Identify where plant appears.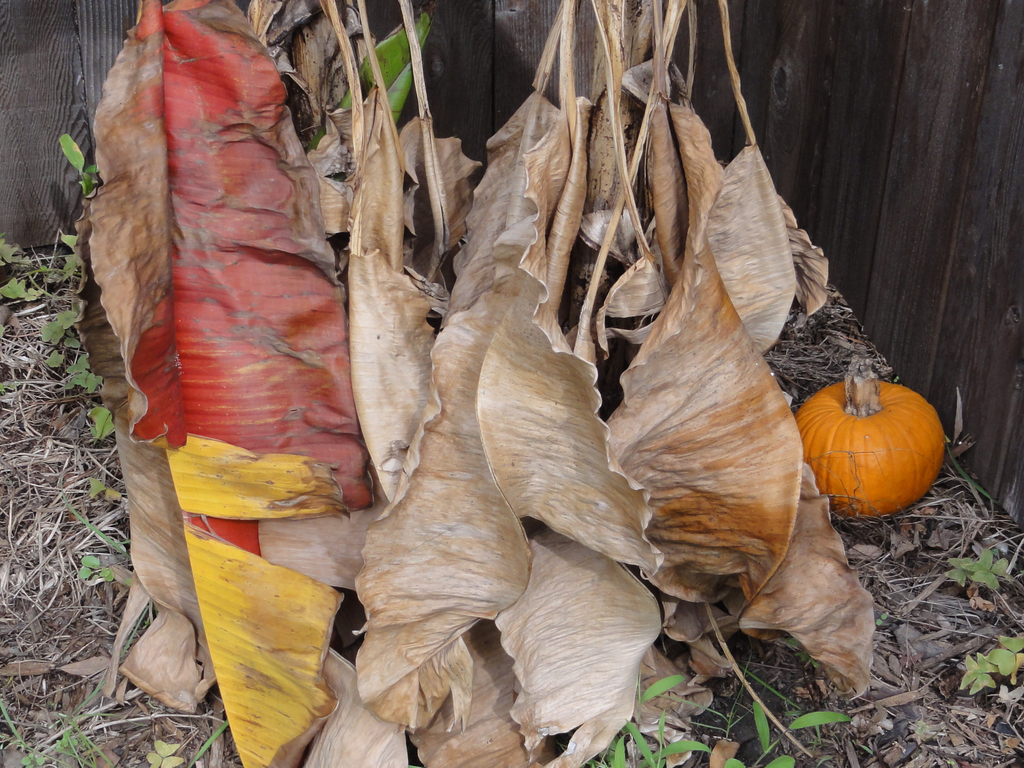
Appears at box(858, 740, 877, 757).
